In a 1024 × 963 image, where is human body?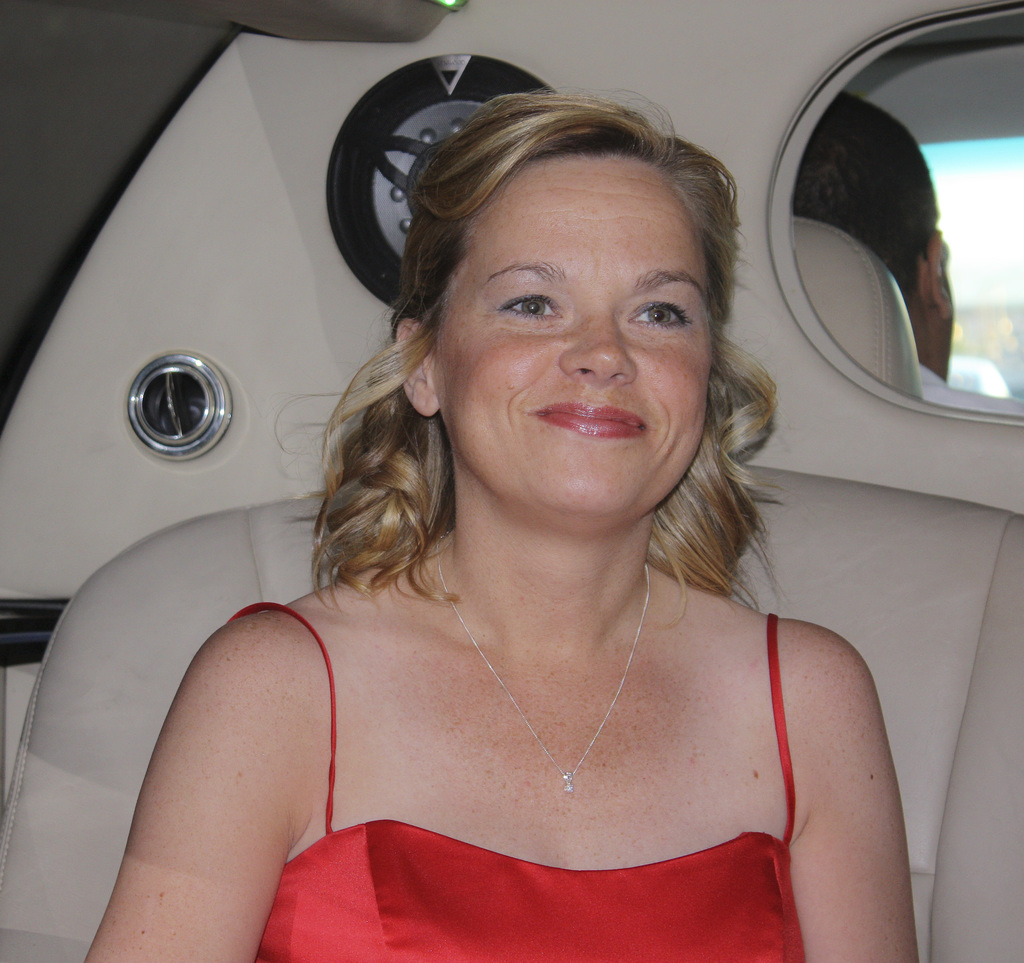
(x1=253, y1=88, x2=932, y2=962).
